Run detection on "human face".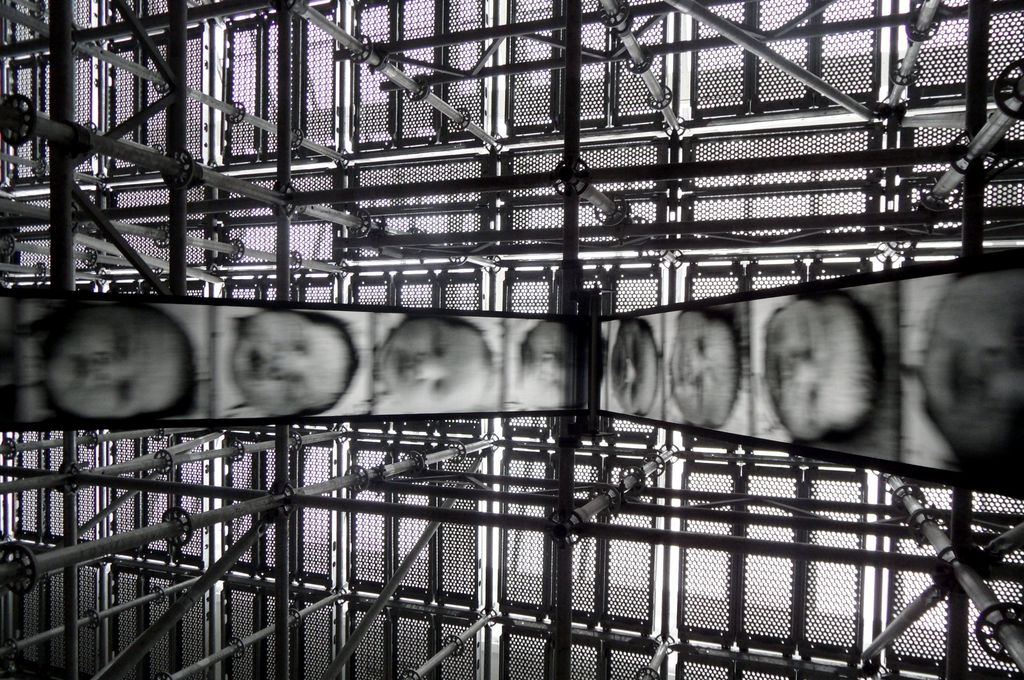
Result: <bbox>381, 323, 486, 414</bbox>.
